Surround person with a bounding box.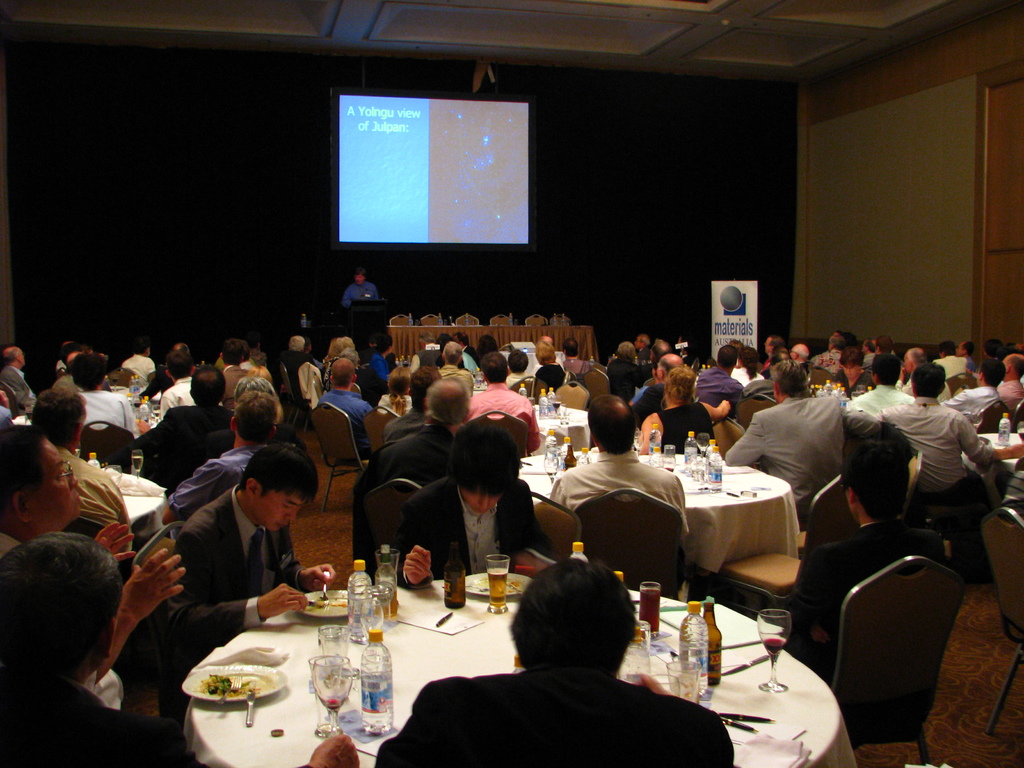
[157, 385, 292, 532].
